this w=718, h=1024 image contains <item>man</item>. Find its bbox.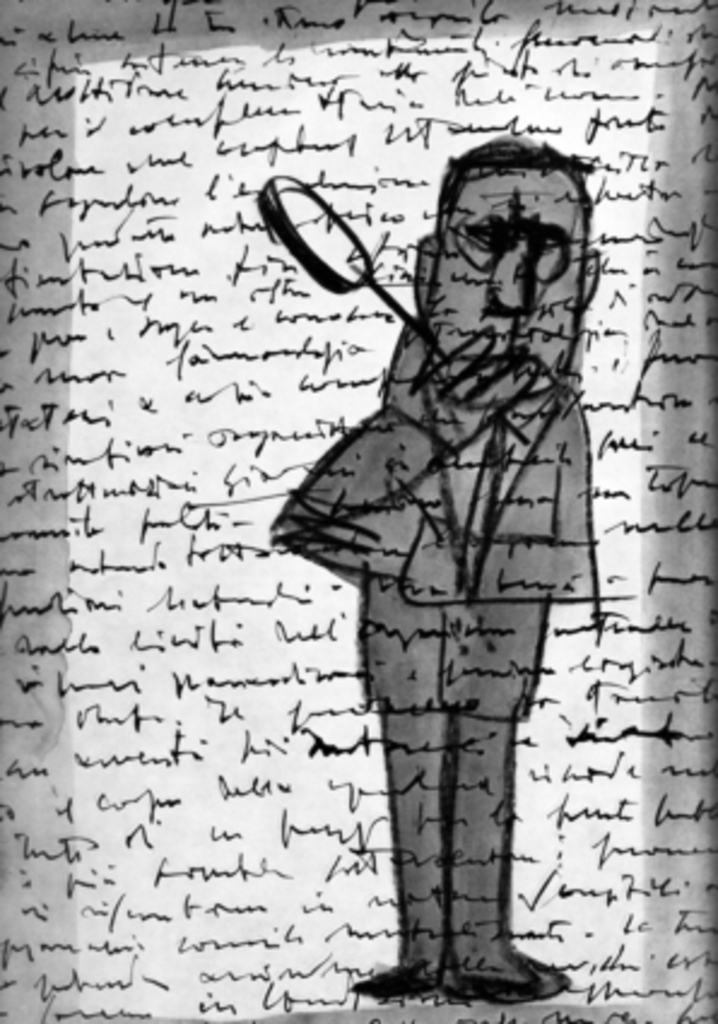
(267, 133, 590, 997).
